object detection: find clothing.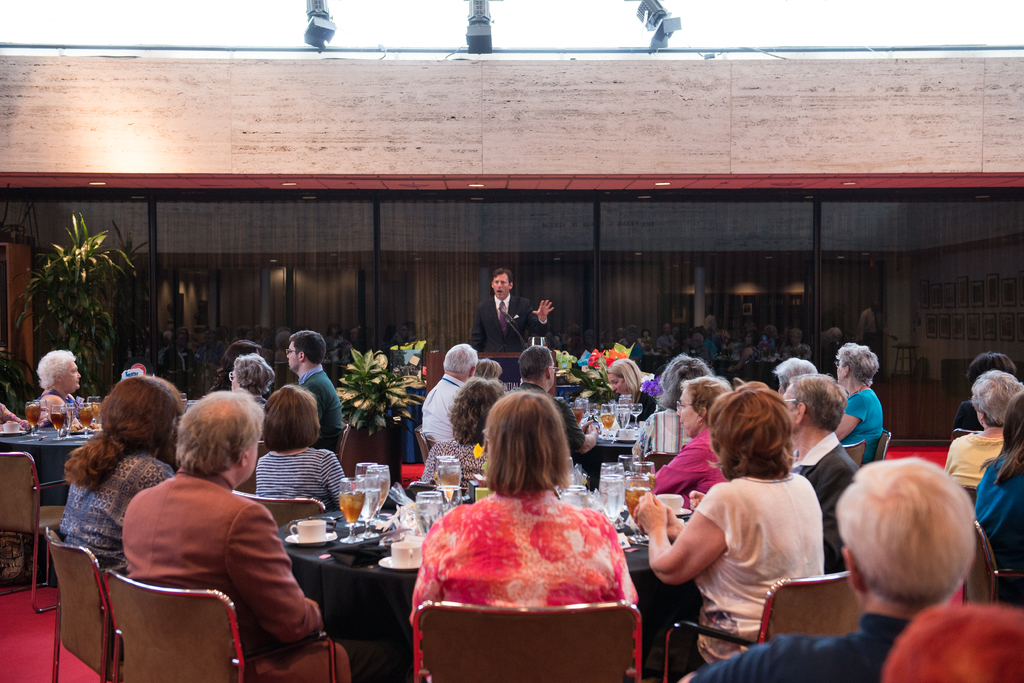
(976,451,1023,600).
